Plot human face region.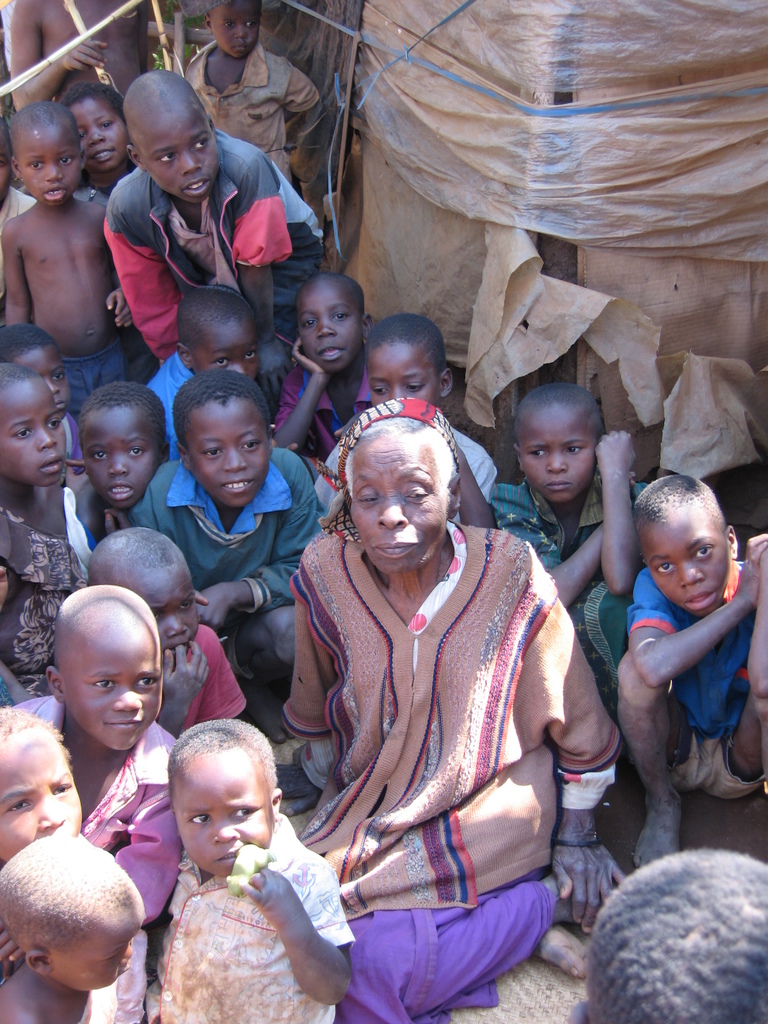
Plotted at bbox=[140, 577, 200, 650].
